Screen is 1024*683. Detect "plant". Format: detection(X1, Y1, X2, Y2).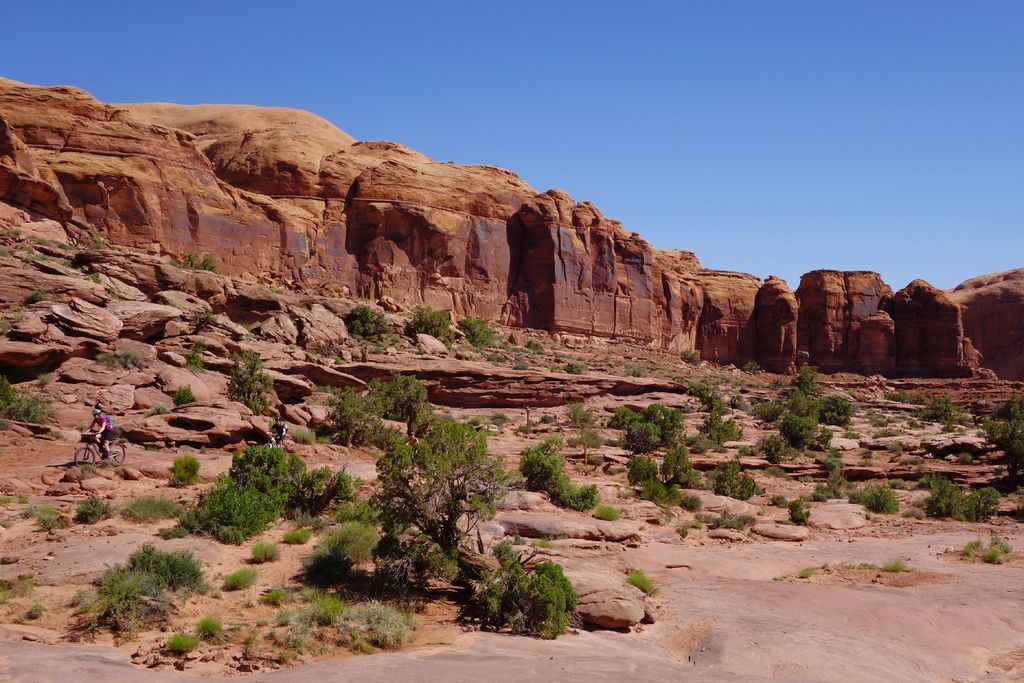
detection(550, 466, 594, 509).
